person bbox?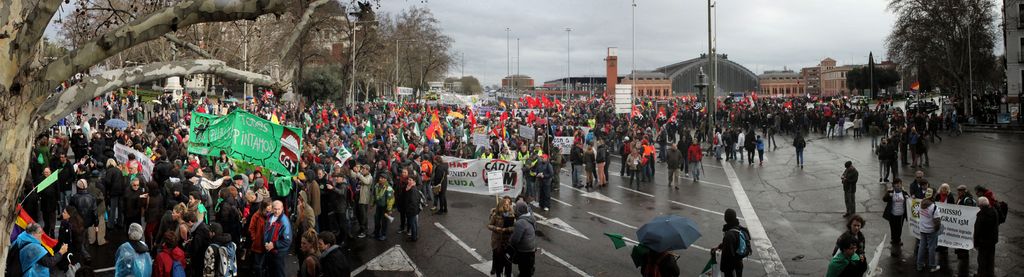
box=[264, 197, 286, 275]
